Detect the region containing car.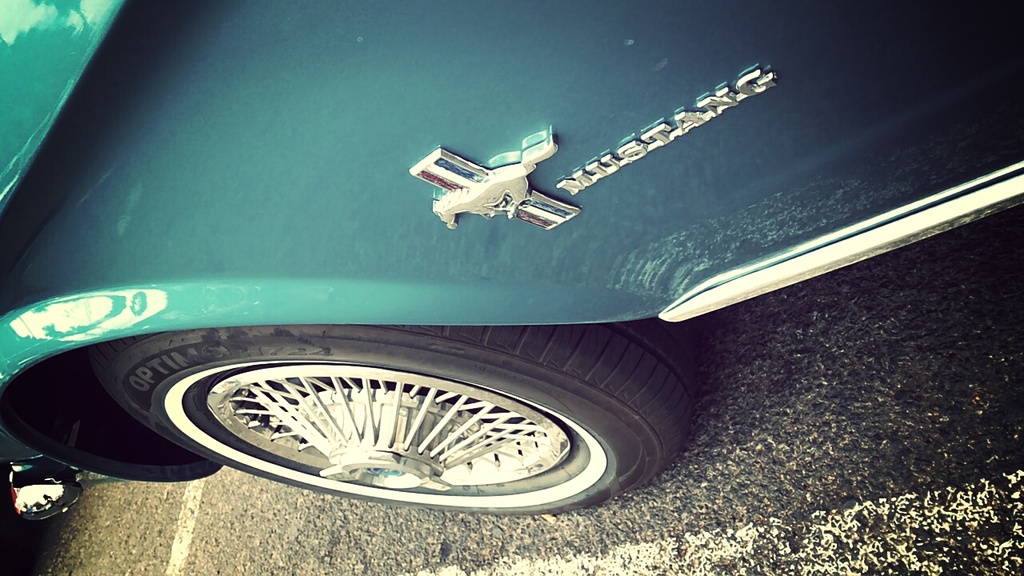
[0,46,1023,510].
